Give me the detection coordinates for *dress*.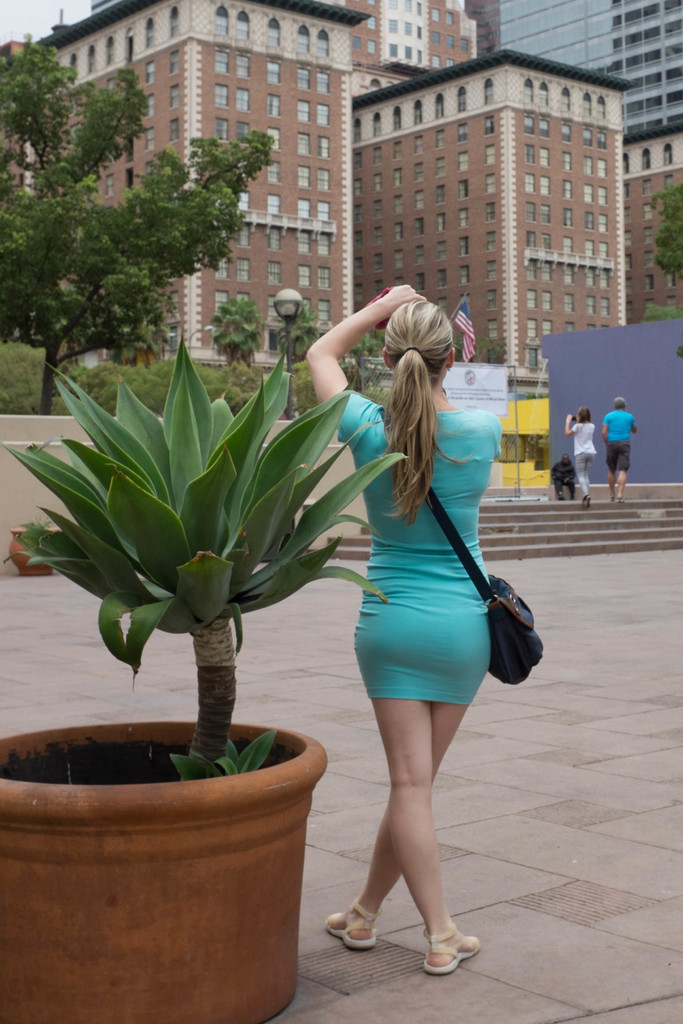
region(335, 393, 504, 708).
